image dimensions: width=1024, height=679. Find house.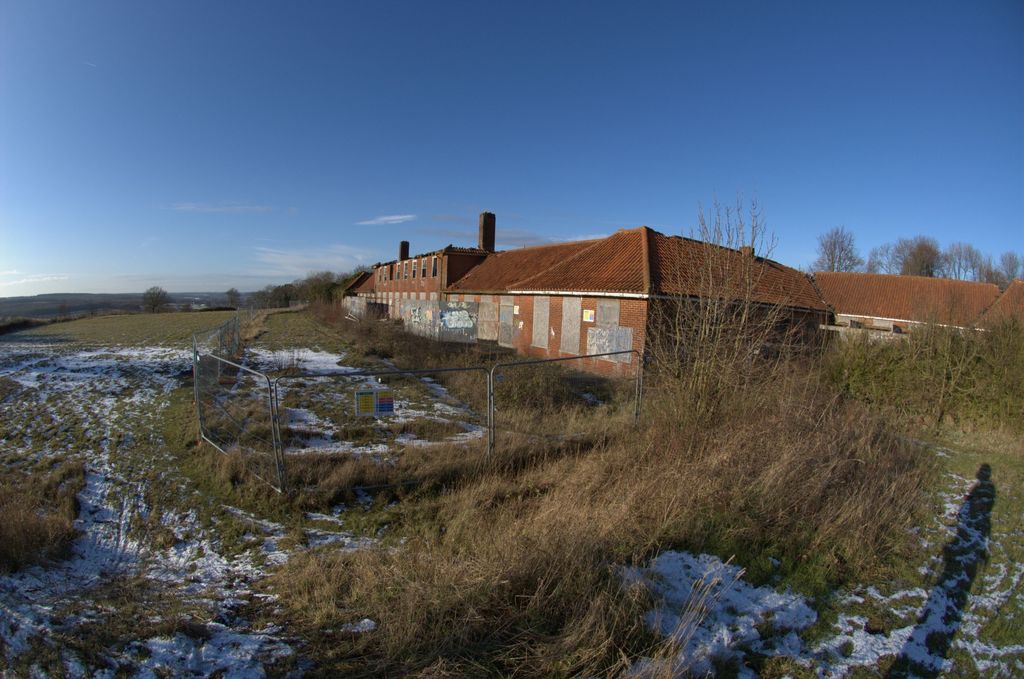
x1=371, y1=212, x2=851, y2=409.
